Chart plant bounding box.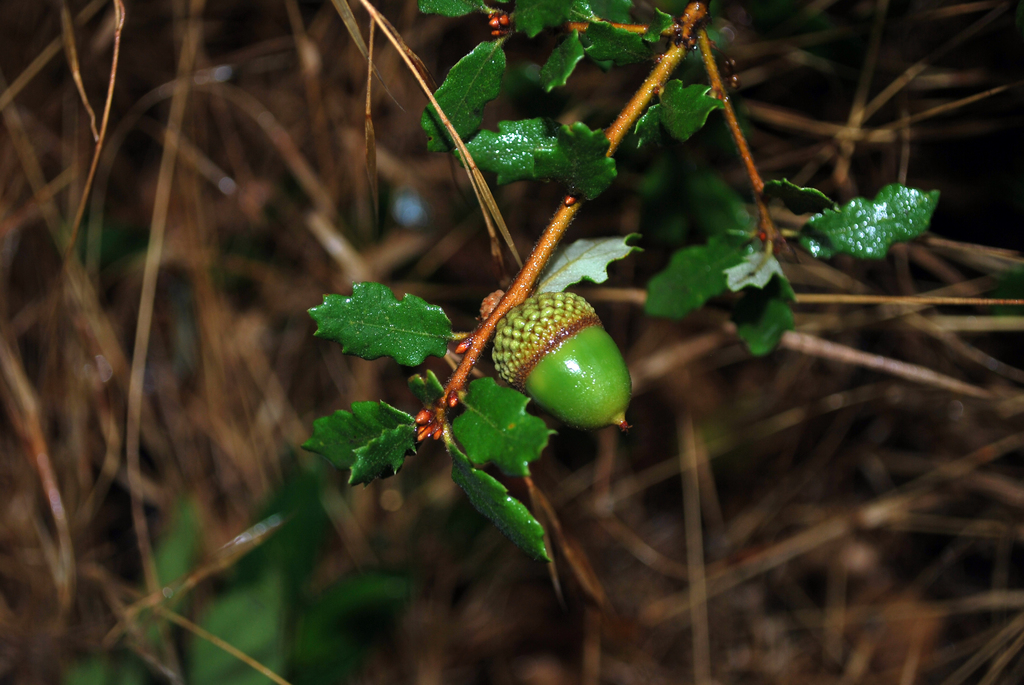
Charted: crop(300, 0, 941, 564).
